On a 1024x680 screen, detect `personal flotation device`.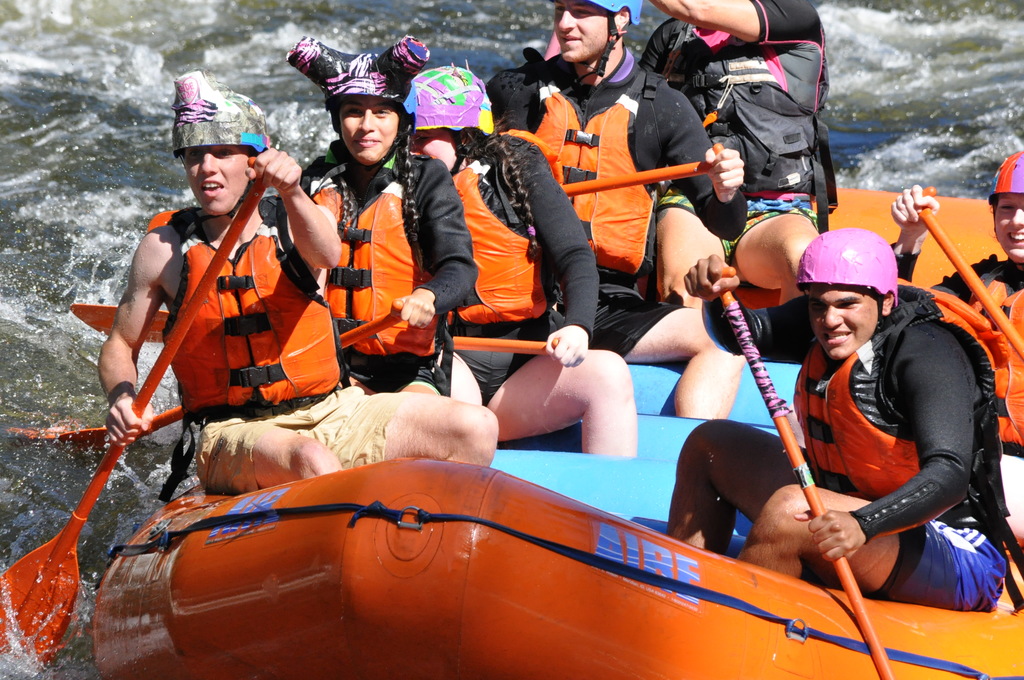
detection(510, 56, 661, 292).
